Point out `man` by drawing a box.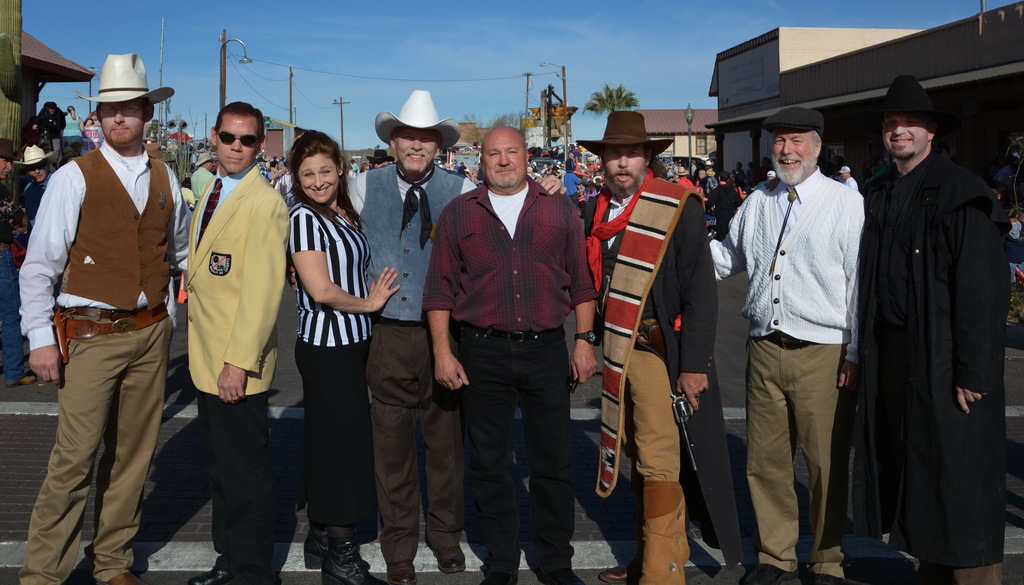
(583,109,745,584).
